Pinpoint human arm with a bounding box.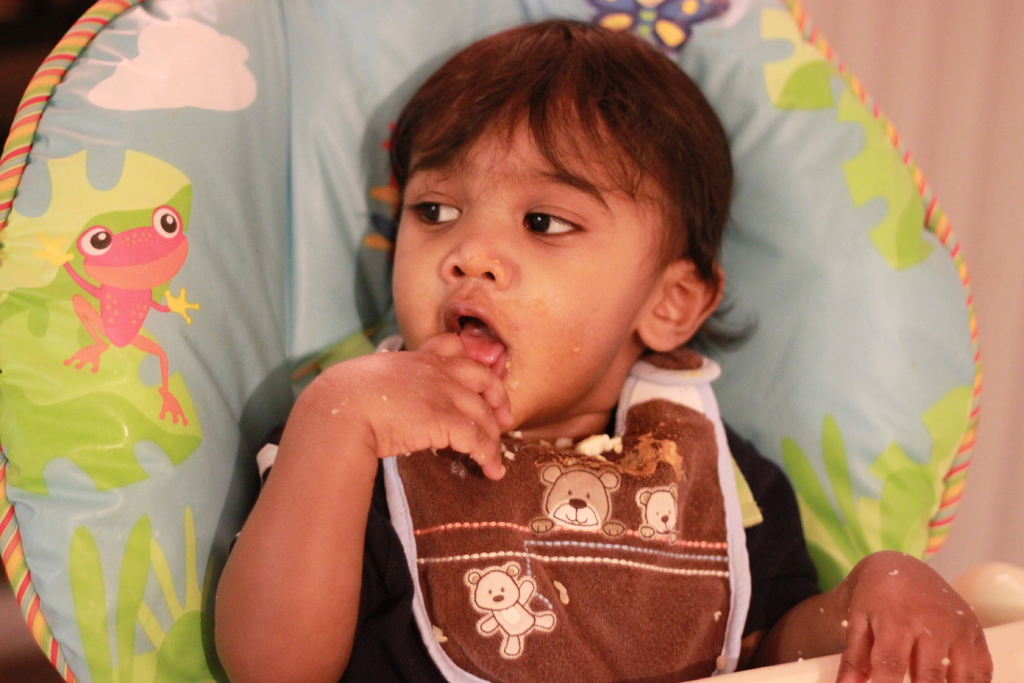
<region>214, 340, 478, 665</region>.
